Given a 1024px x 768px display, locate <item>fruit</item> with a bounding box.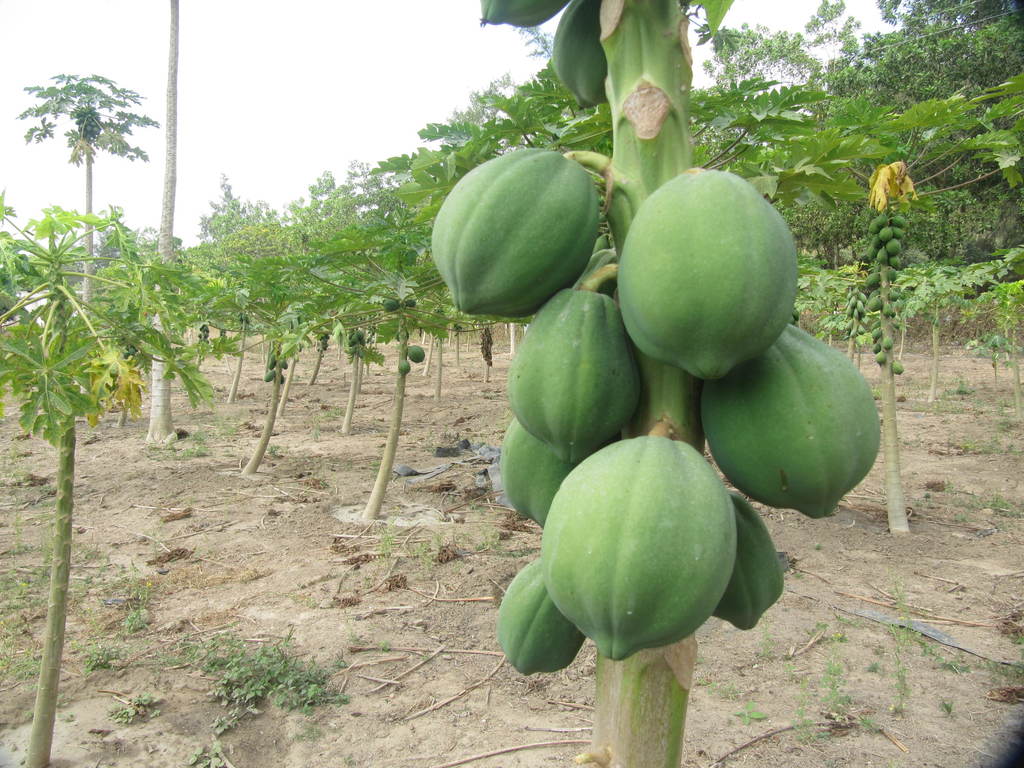
Located: bbox=(479, 0, 566, 29).
